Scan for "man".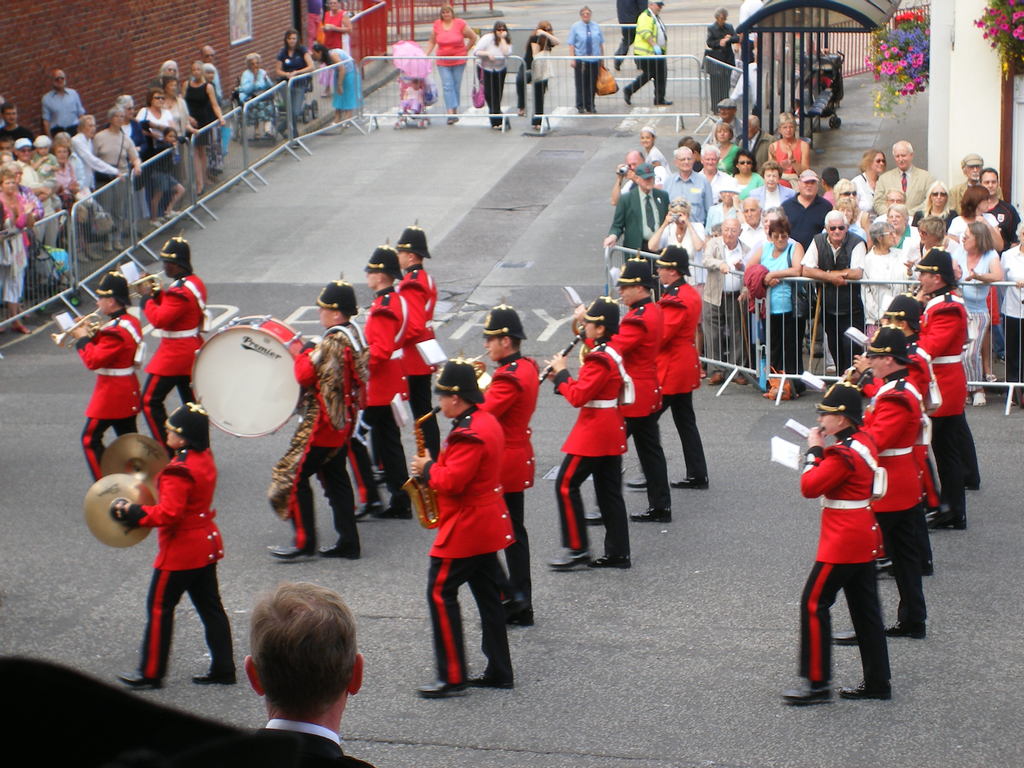
Scan result: Rect(348, 241, 415, 526).
